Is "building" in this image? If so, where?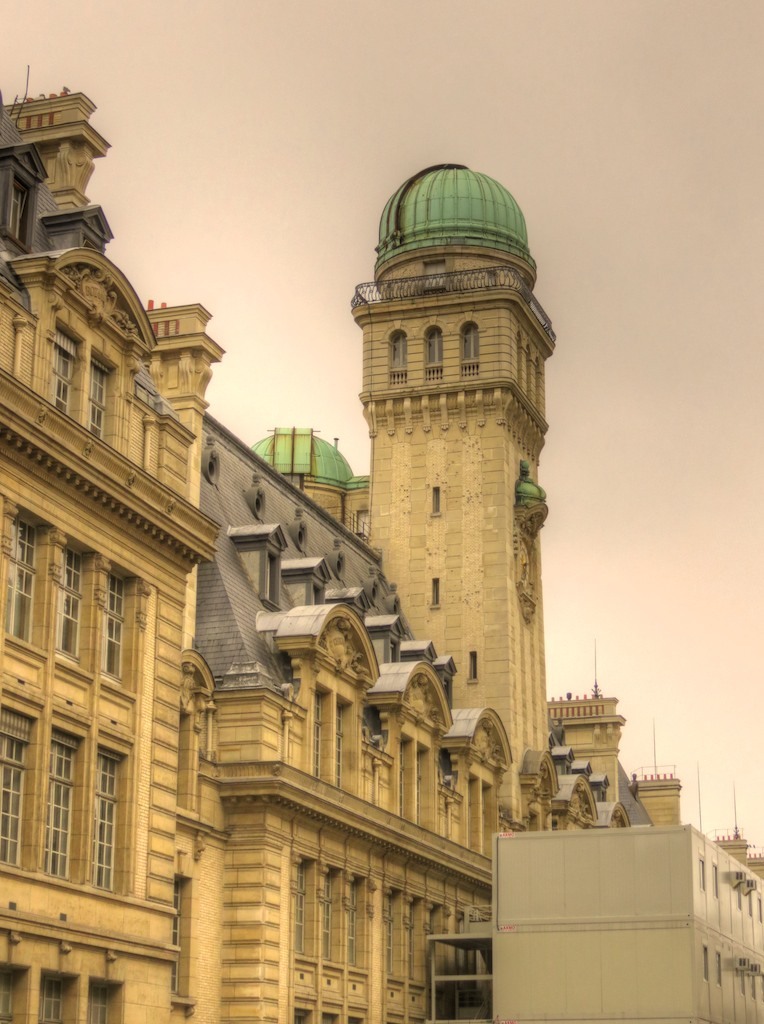
Yes, at detection(0, 90, 763, 1023).
